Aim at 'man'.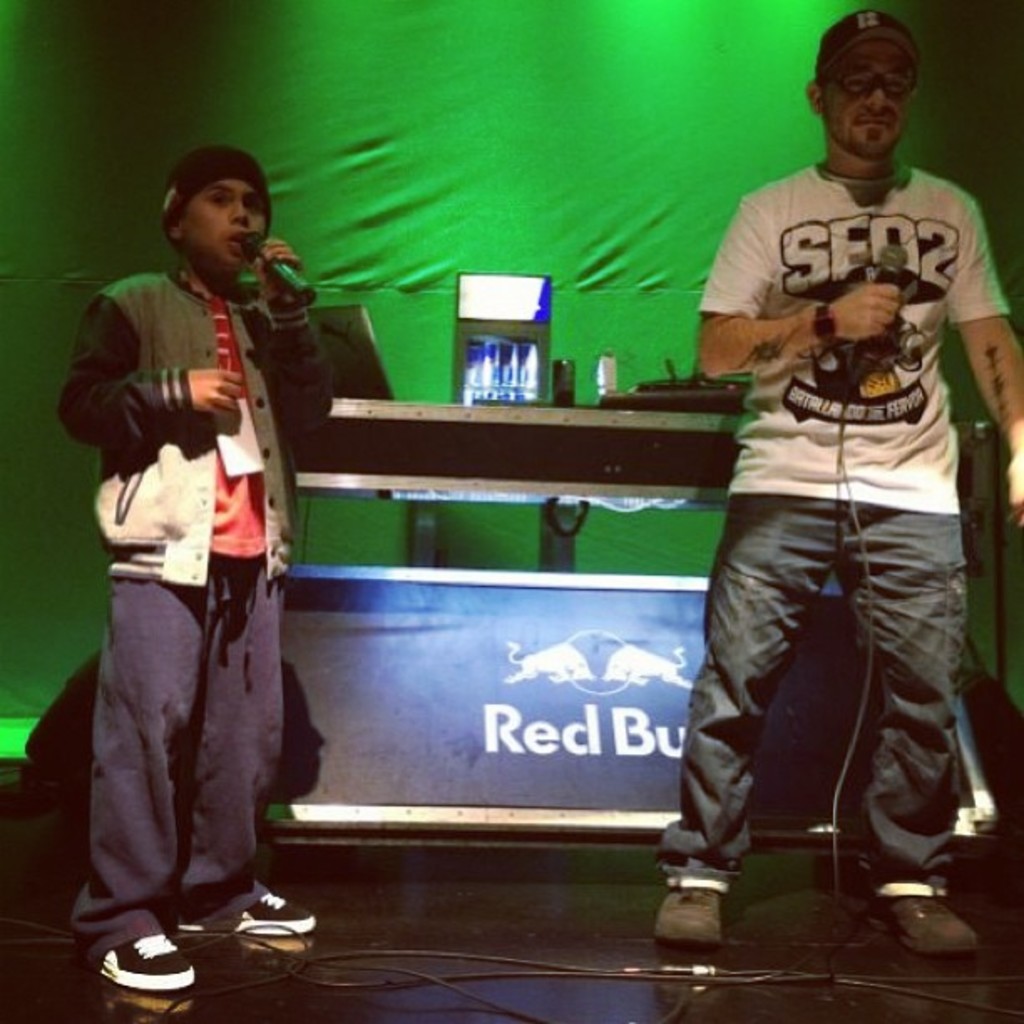
Aimed at l=648, t=30, r=999, b=957.
